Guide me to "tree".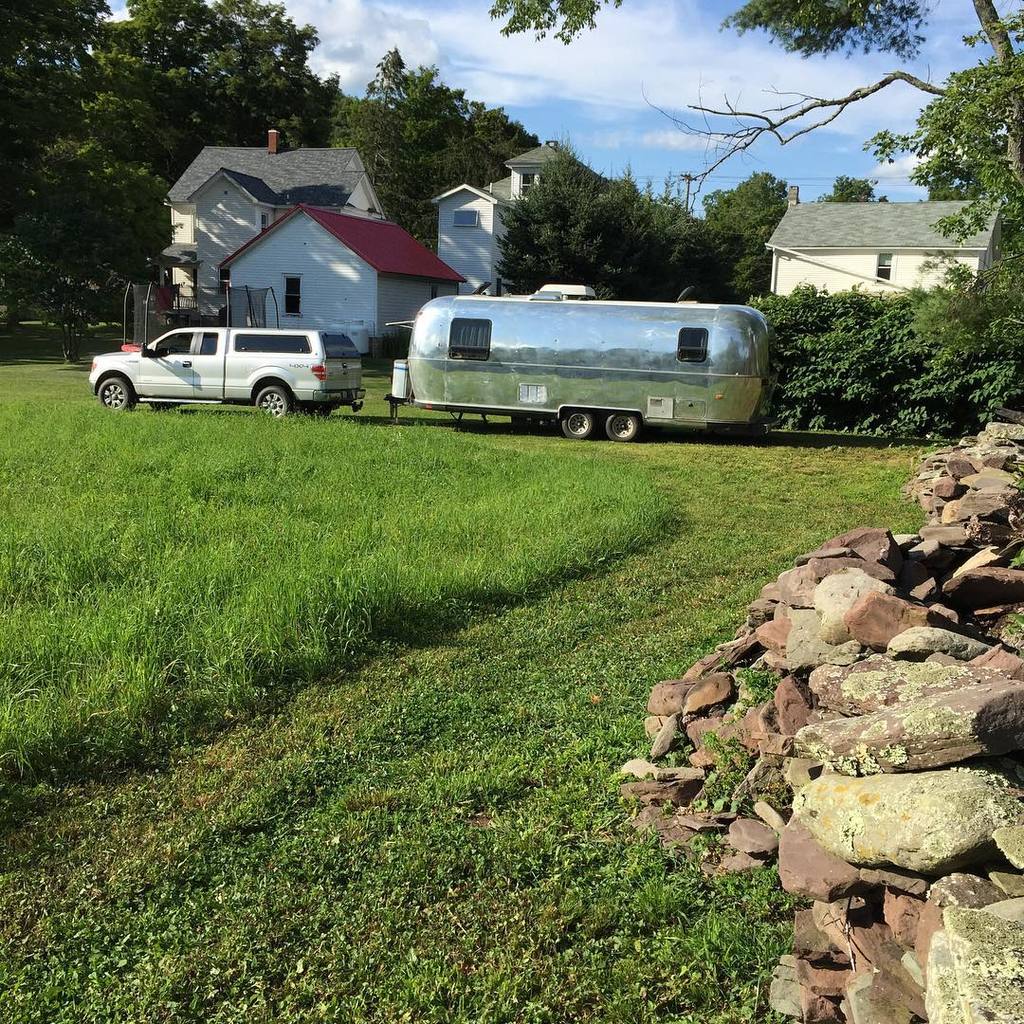
Guidance: crop(489, 0, 1023, 251).
